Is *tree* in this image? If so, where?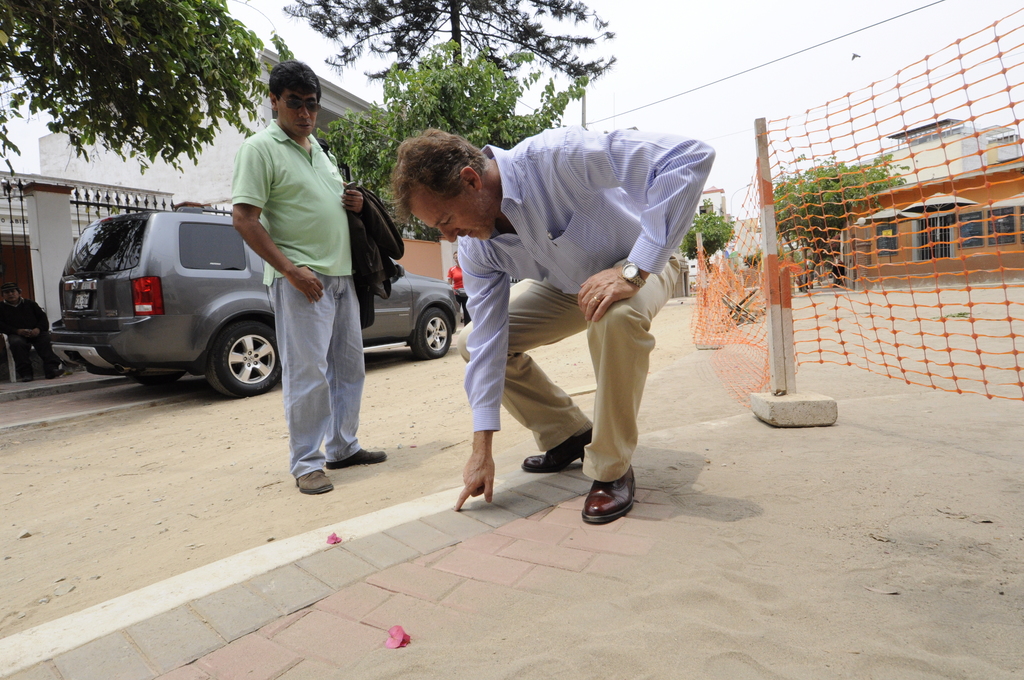
Yes, at detection(280, 0, 615, 93).
